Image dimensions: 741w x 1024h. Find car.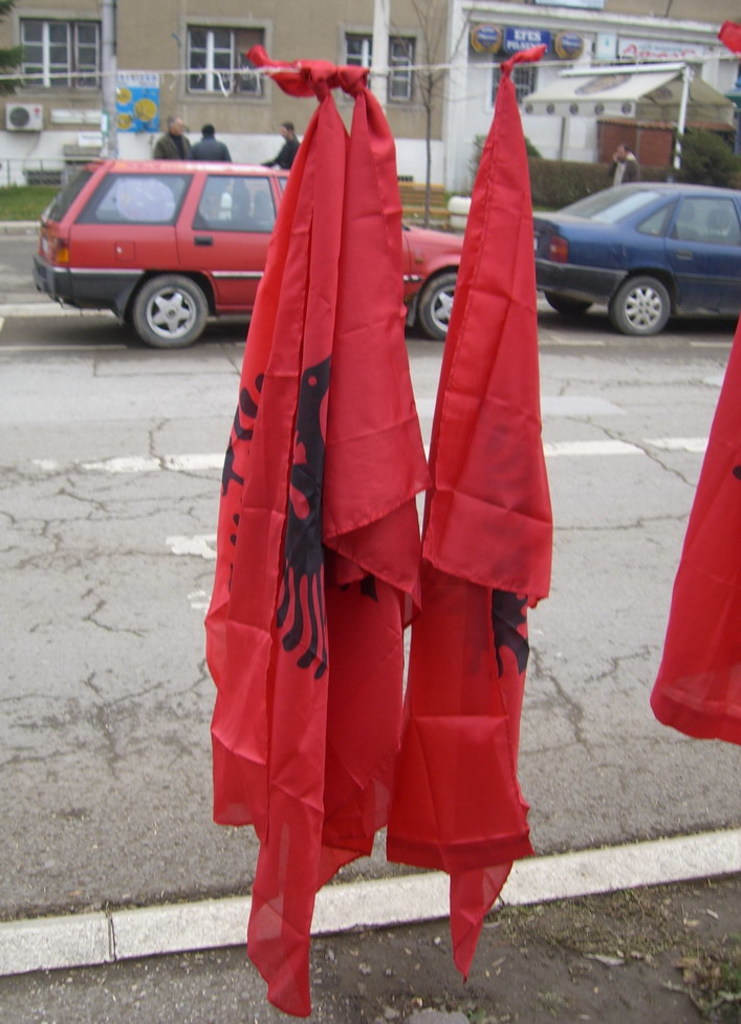
select_region(537, 176, 740, 333).
